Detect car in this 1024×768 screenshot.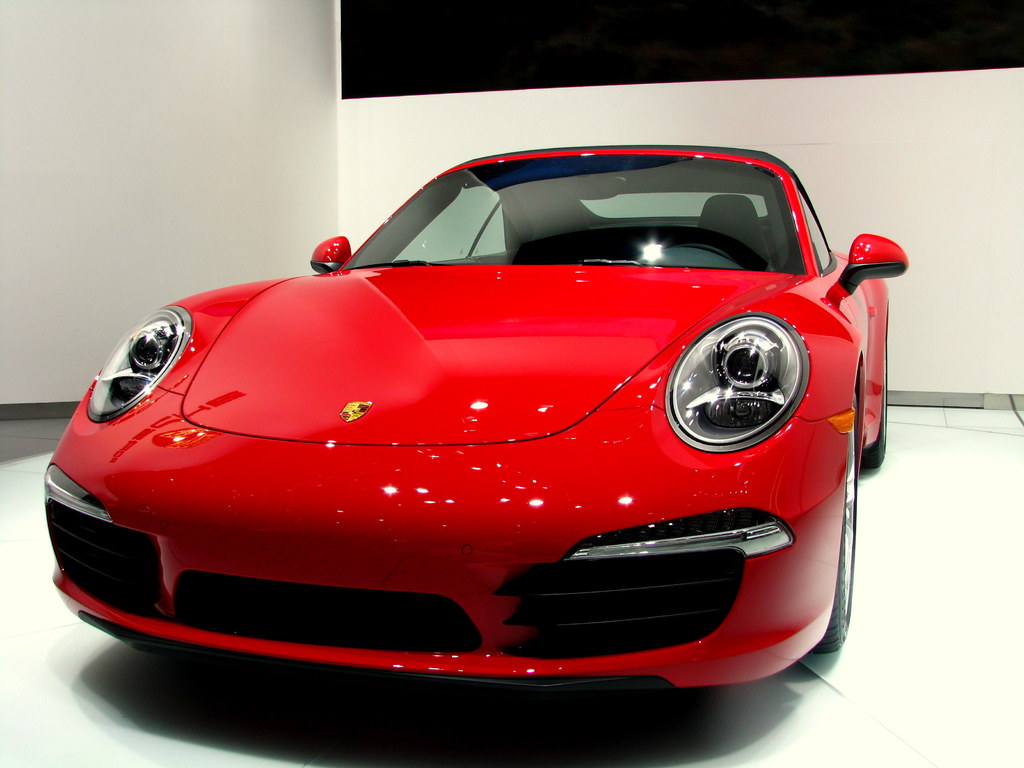
Detection: (left=48, top=145, right=894, bottom=704).
